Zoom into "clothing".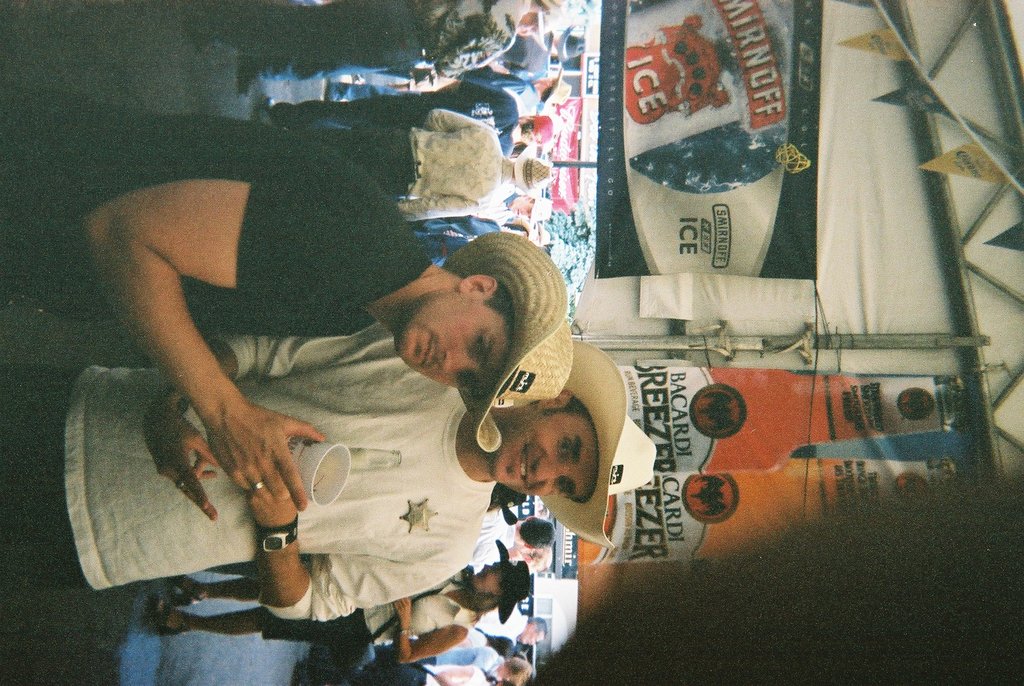
Zoom target: select_region(255, 578, 472, 642).
